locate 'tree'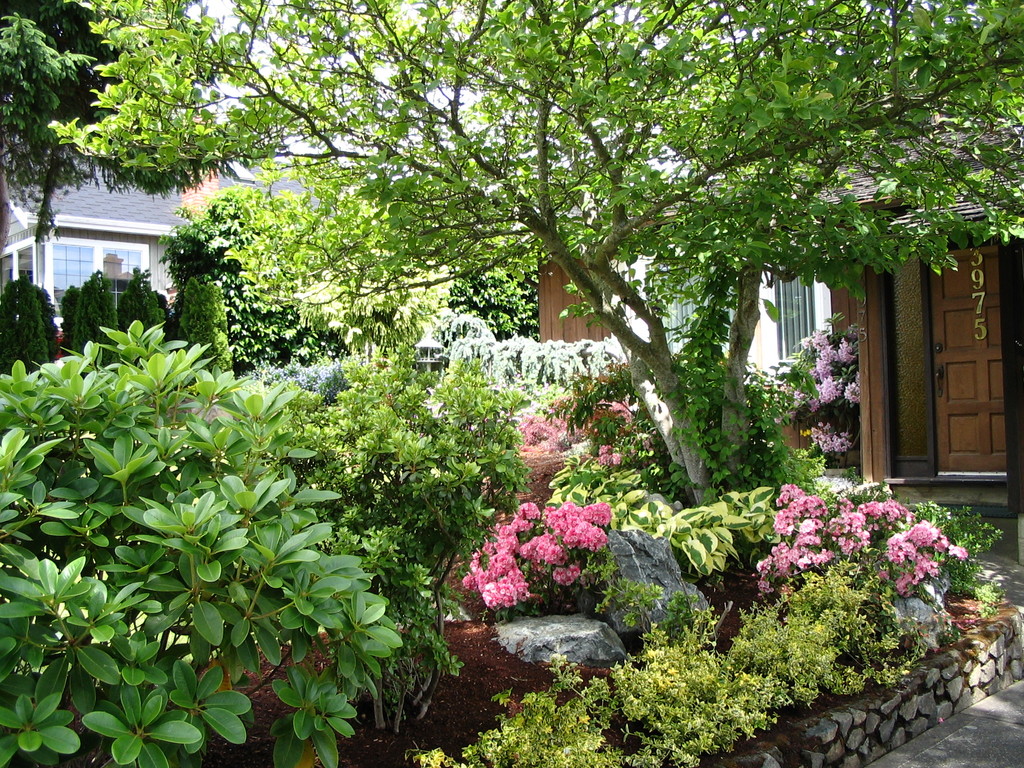
pyautogui.locateOnScreen(56, 275, 122, 364)
